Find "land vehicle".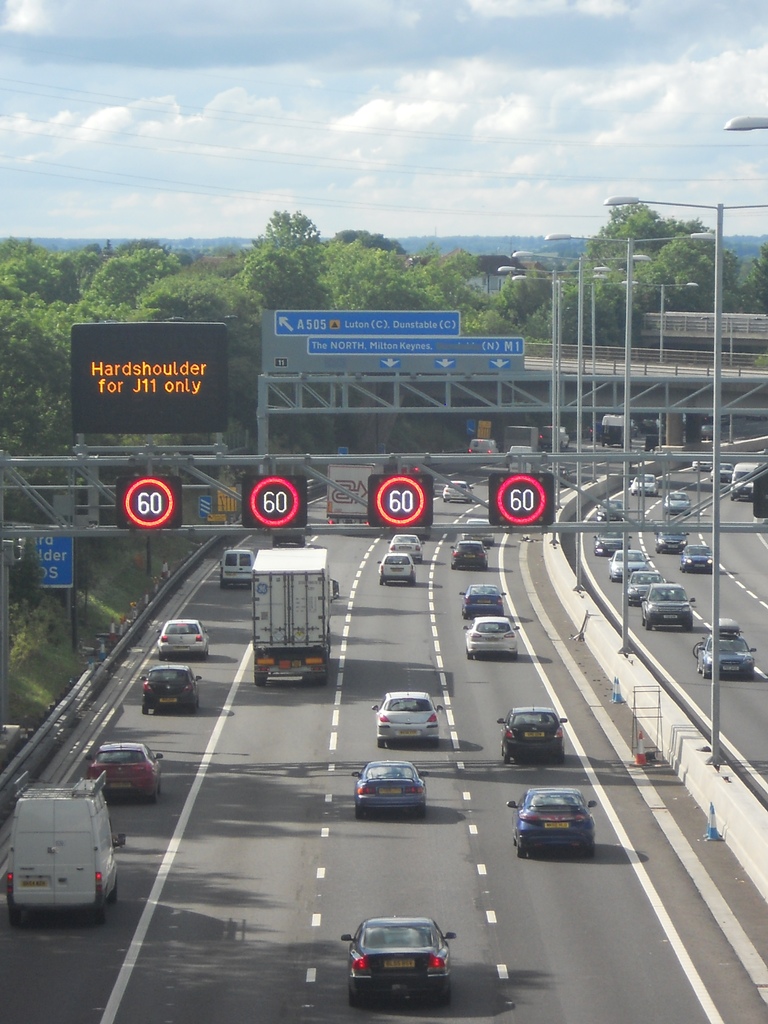
657 534 689 552.
